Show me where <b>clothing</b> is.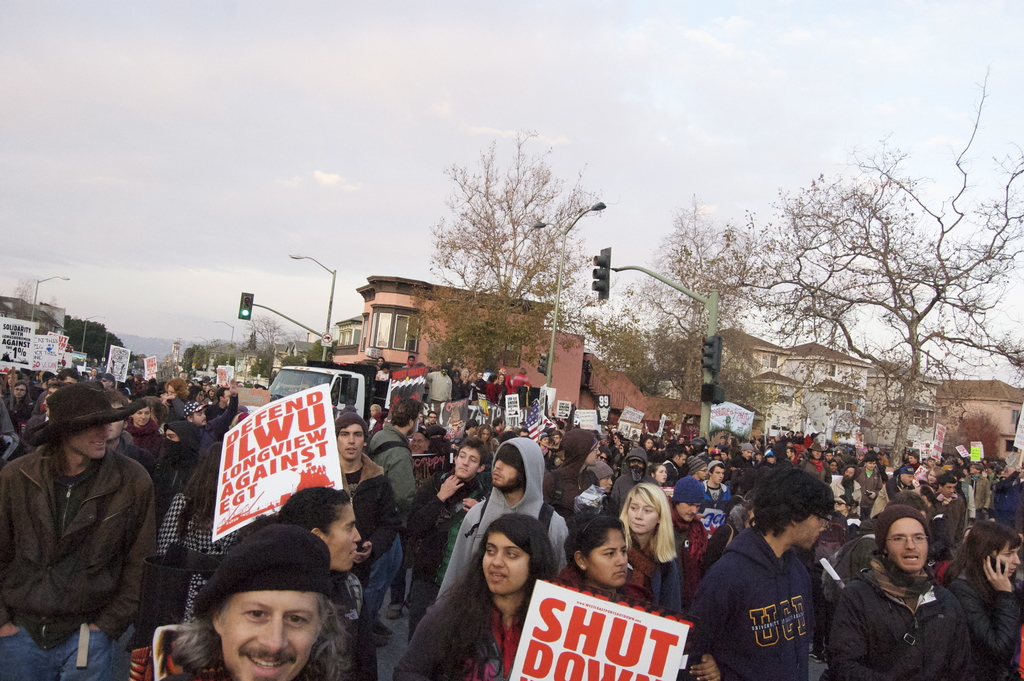
<b>clothing</b> is at [left=703, top=504, right=860, bottom=675].
